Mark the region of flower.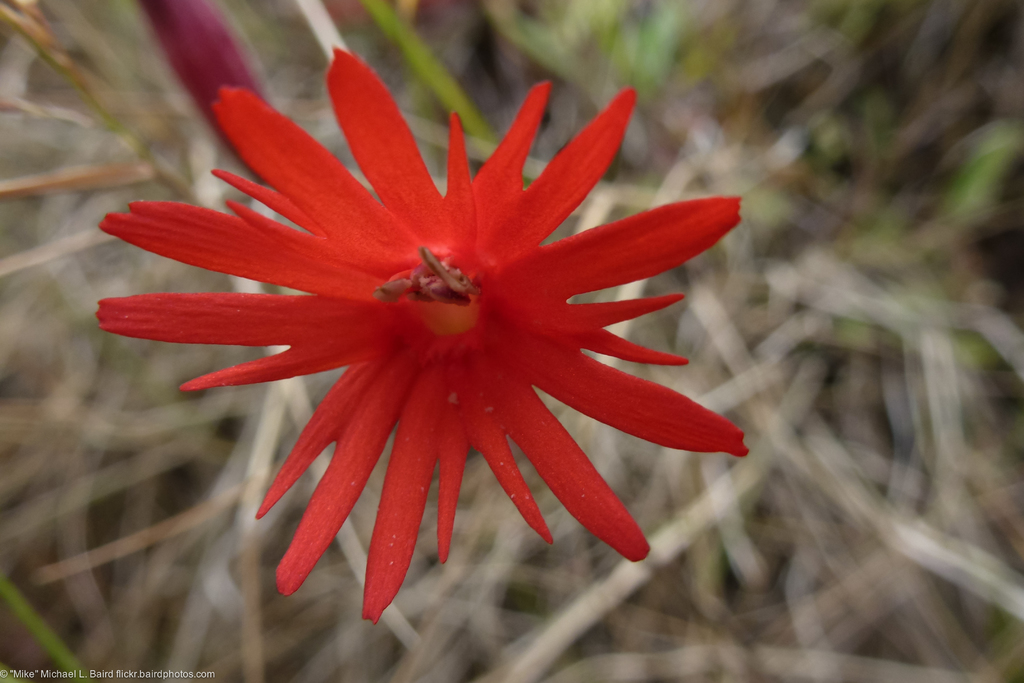
Region: Rect(139, 0, 268, 192).
